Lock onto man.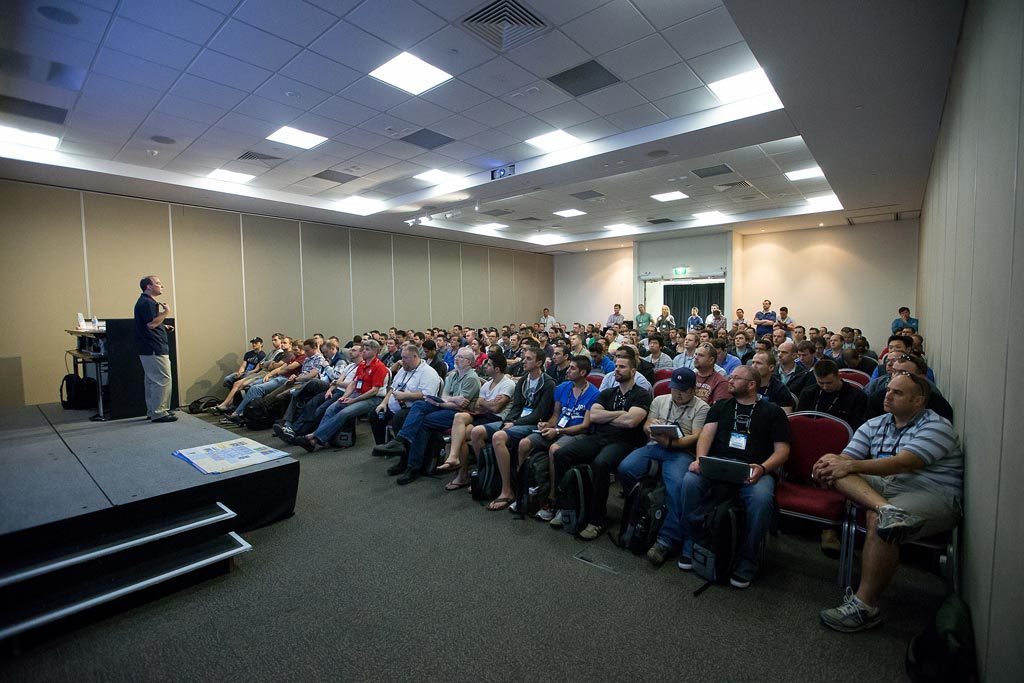
Locked: (211,338,300,416).
